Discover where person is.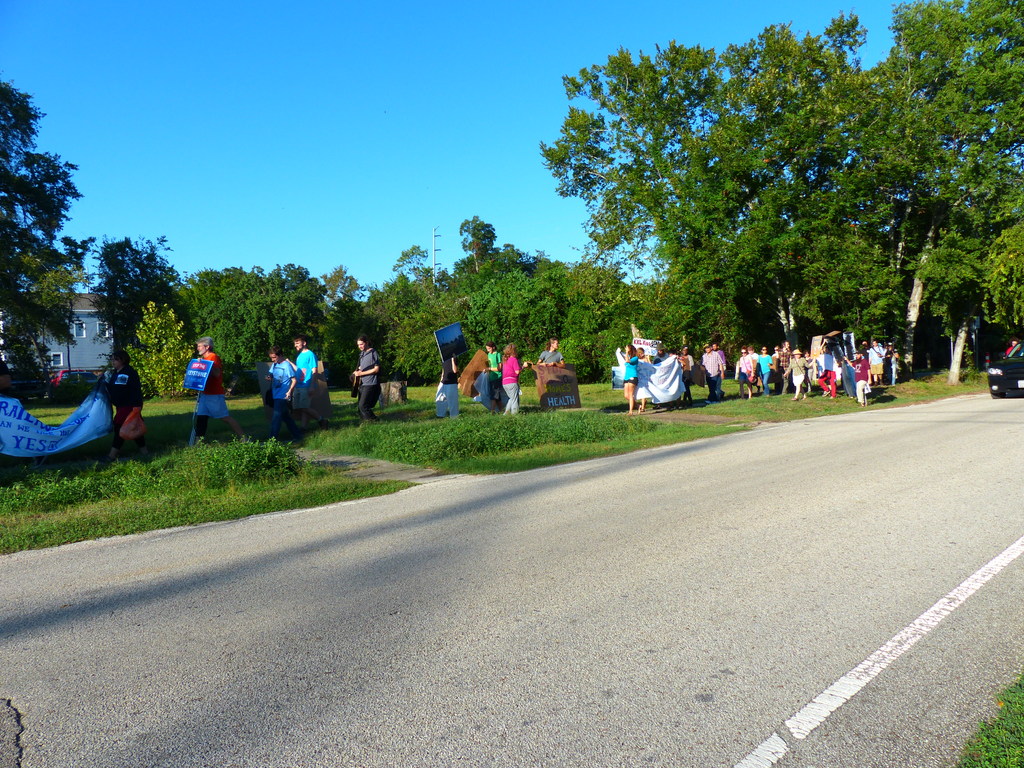
Discovered at crop(266, 348, 298, 443).
